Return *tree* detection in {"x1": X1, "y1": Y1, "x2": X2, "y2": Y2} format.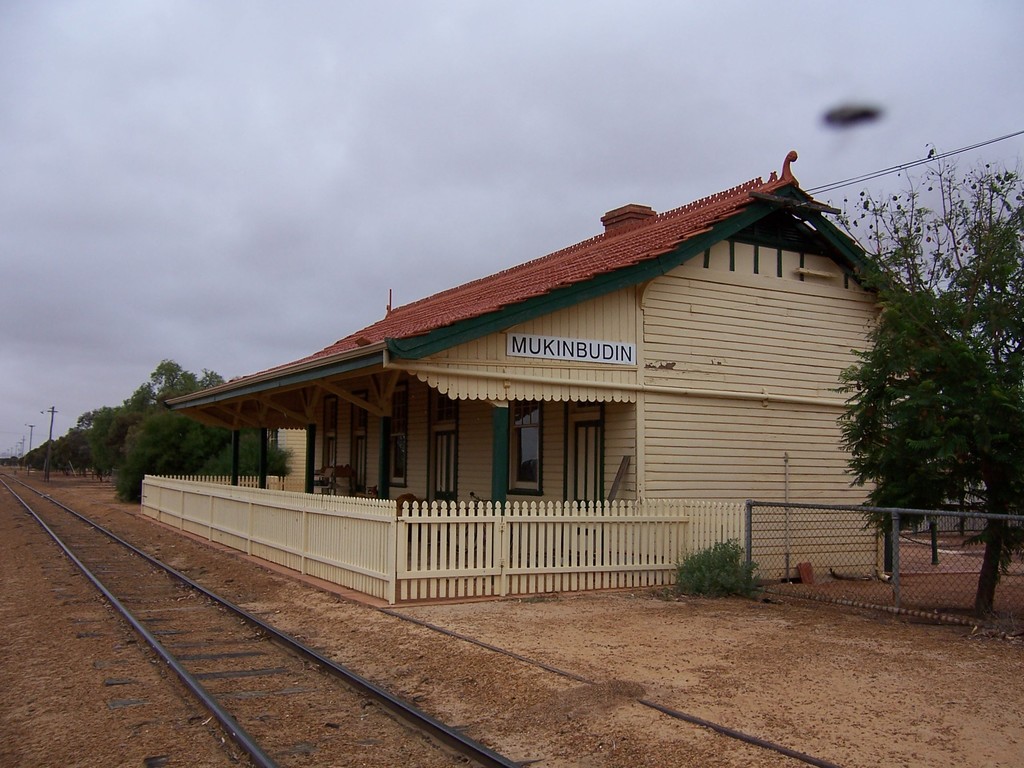
{"x1": 833, "y1": 162, "x2": 1019, "y2": 303}.
